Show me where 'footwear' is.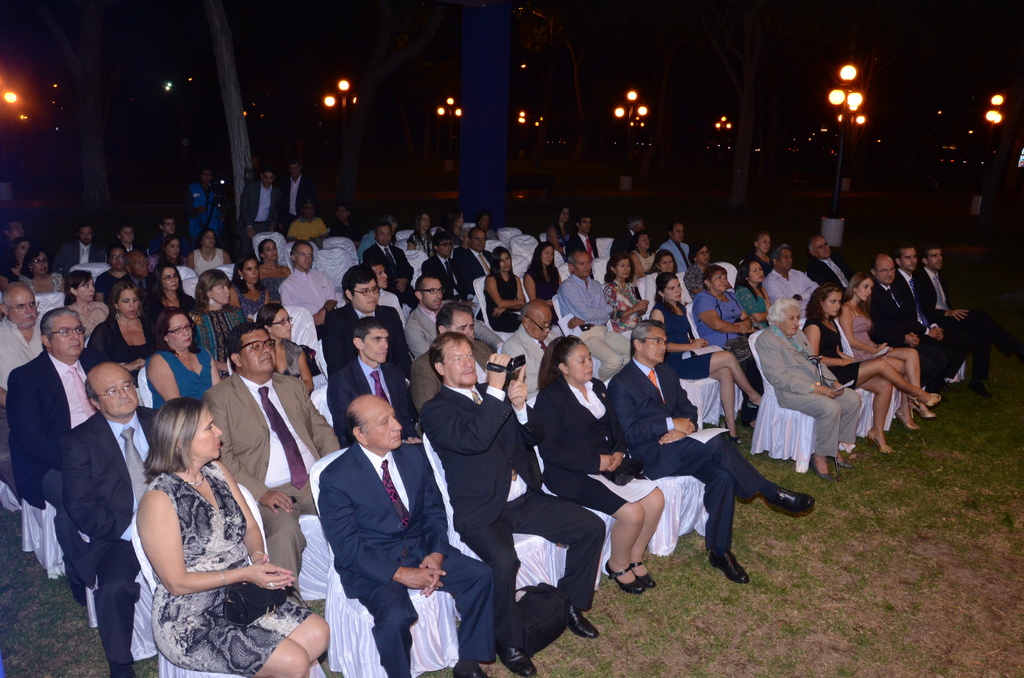
'footwear' is at (721, 420, 743, 443).
